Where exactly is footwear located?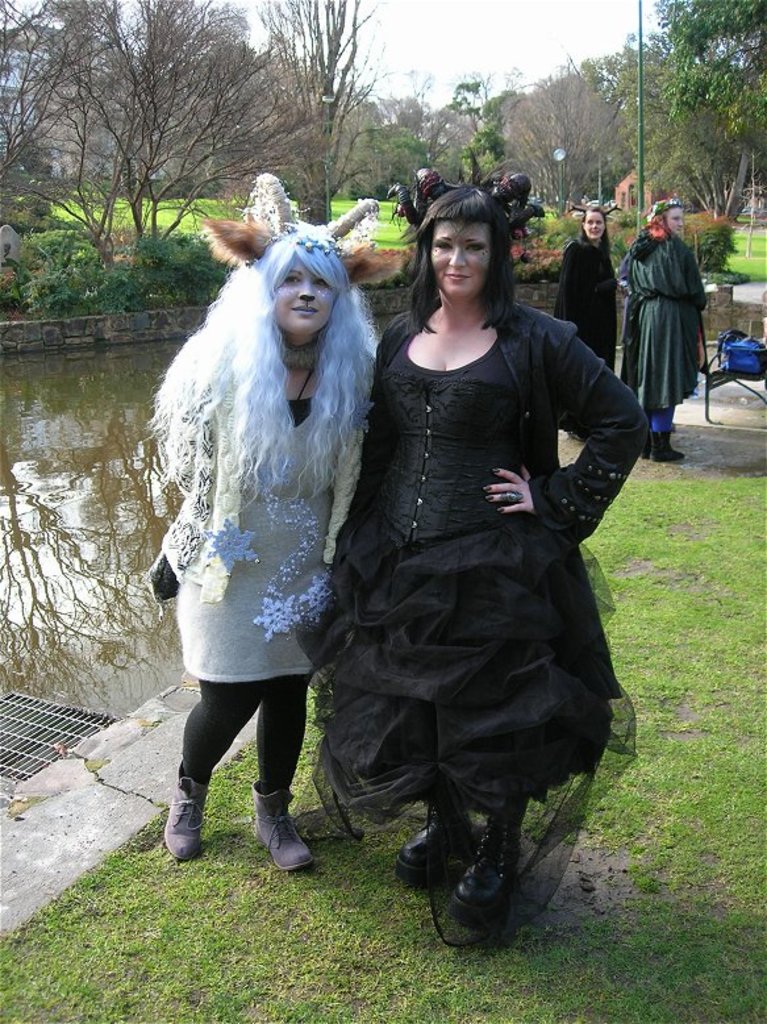
Its bounding box is (left=250, top=791, right=313, bottom=882).
